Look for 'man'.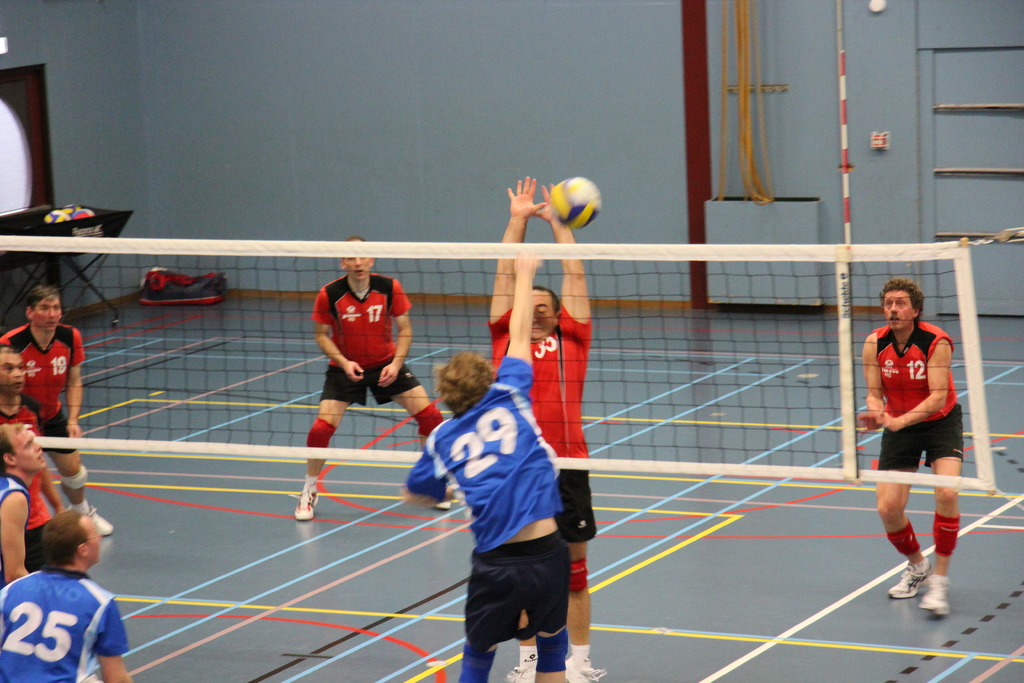
Found: pyautogui.locateOnScreen(486, 173, 598, 682).
